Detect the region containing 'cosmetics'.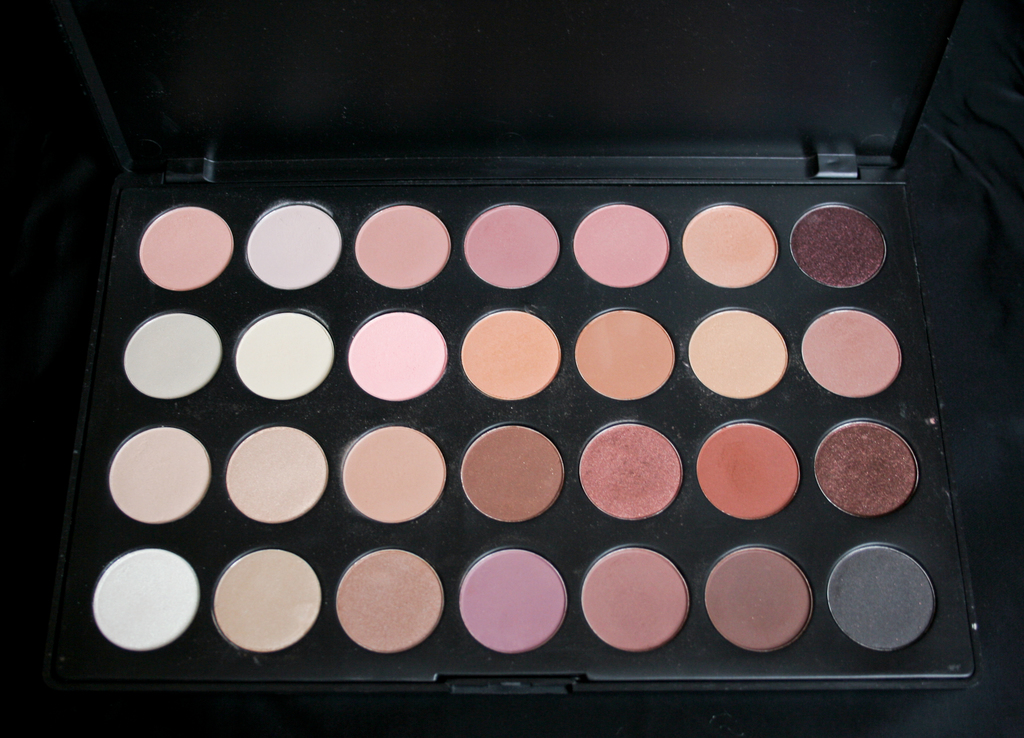
(left=688, top=315, right=785, bottom=398).
